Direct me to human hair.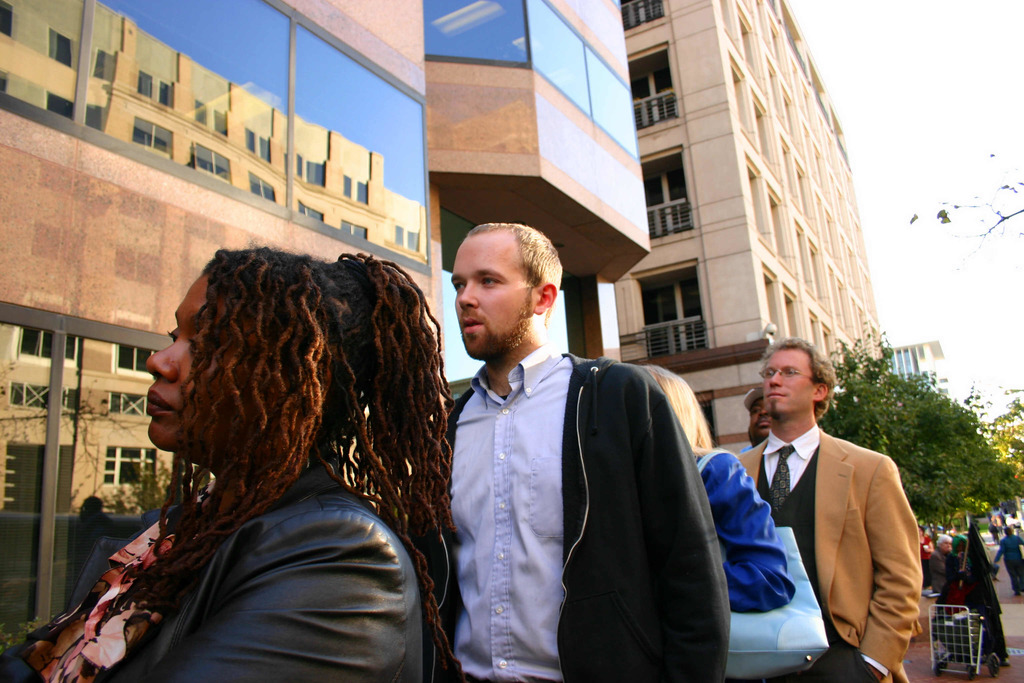
Direction: [x1=123, y1=232, x2=456, y2=559].
